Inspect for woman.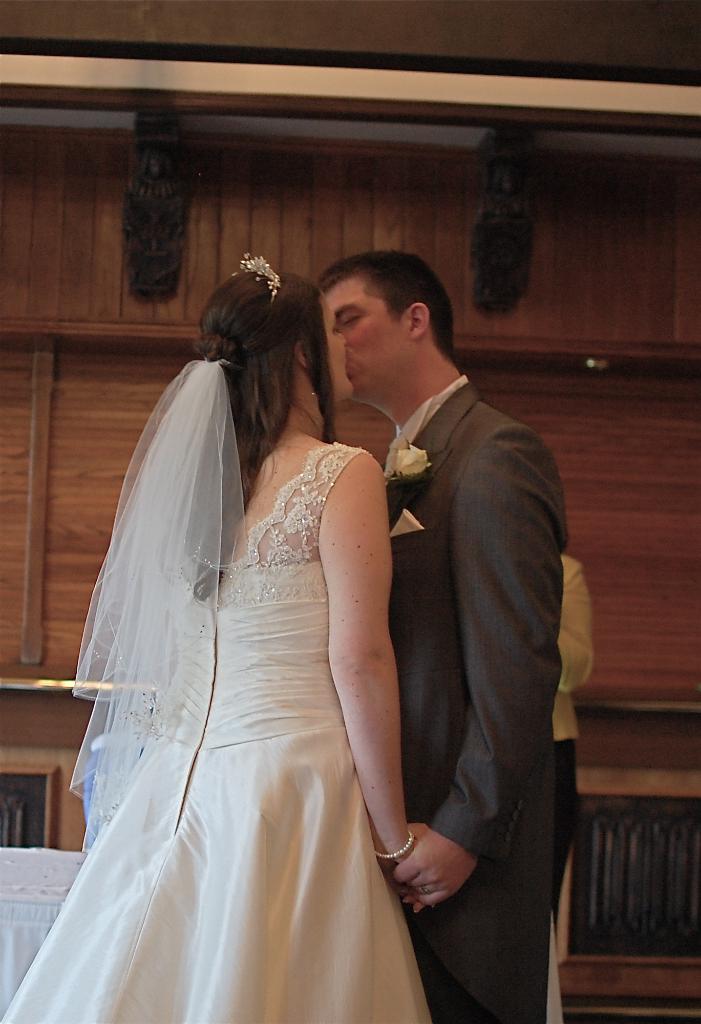
Inspection: (52,241,446,992).
